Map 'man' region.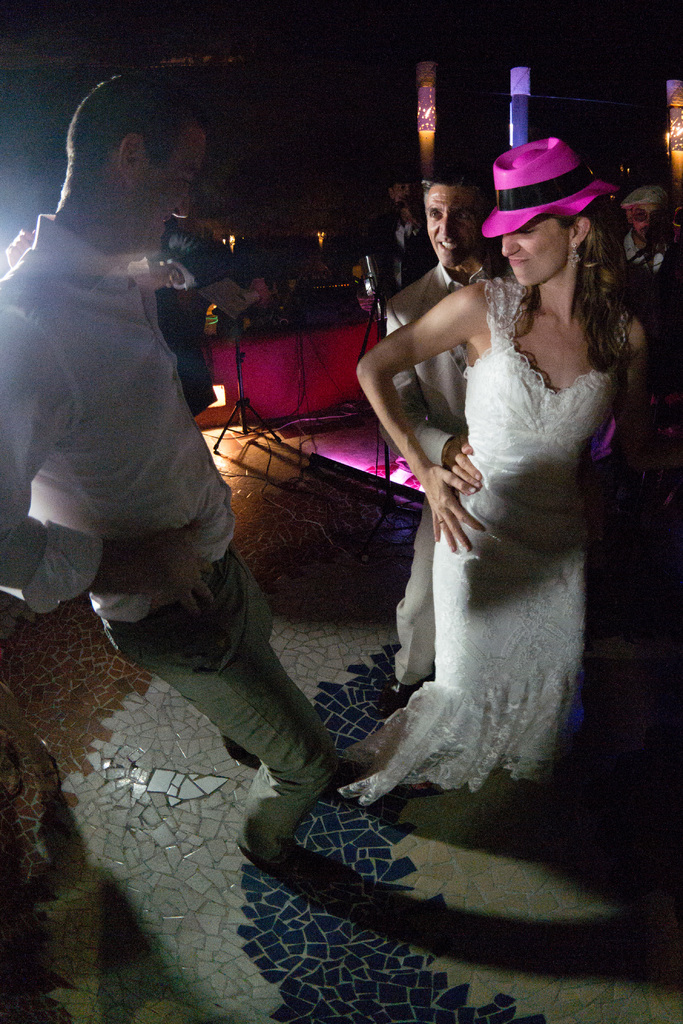
Mapped to 385:168:504:717.
